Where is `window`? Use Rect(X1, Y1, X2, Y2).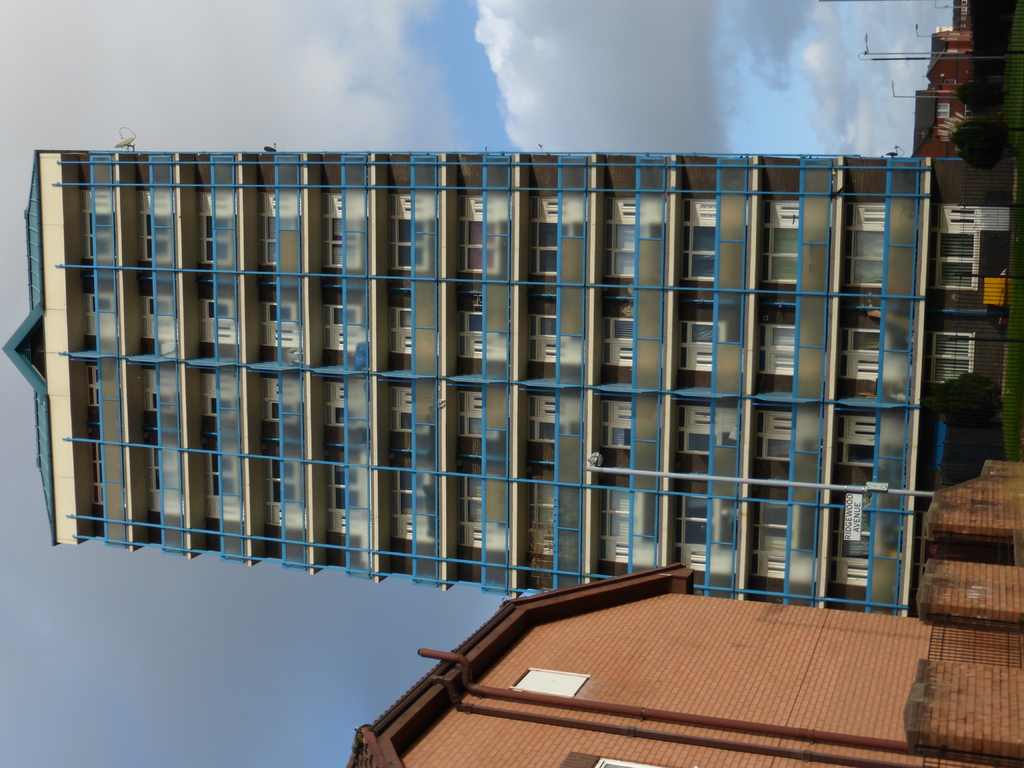
Rect(943, 81, 957, 87).
